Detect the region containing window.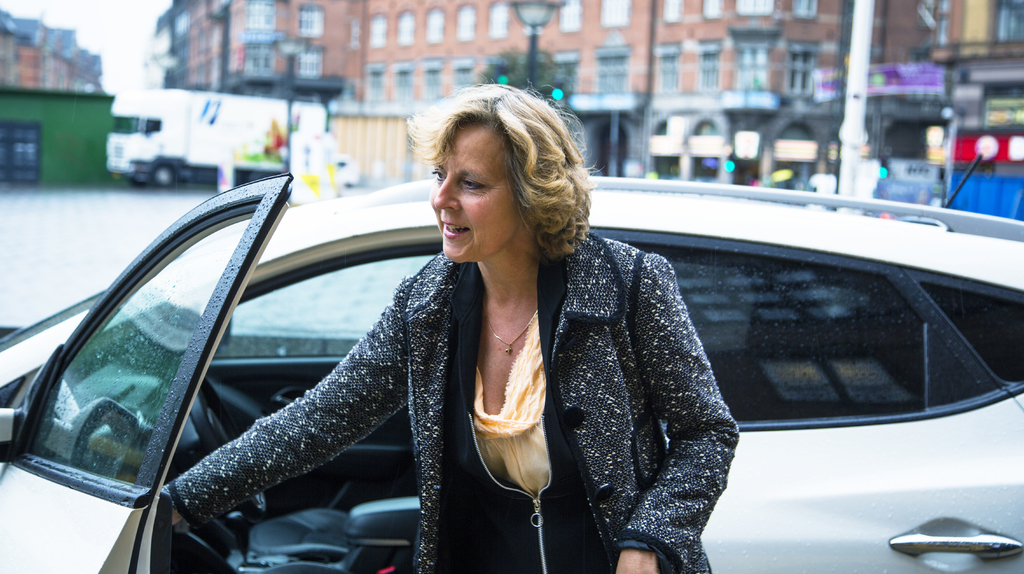
557:0:581:30.
